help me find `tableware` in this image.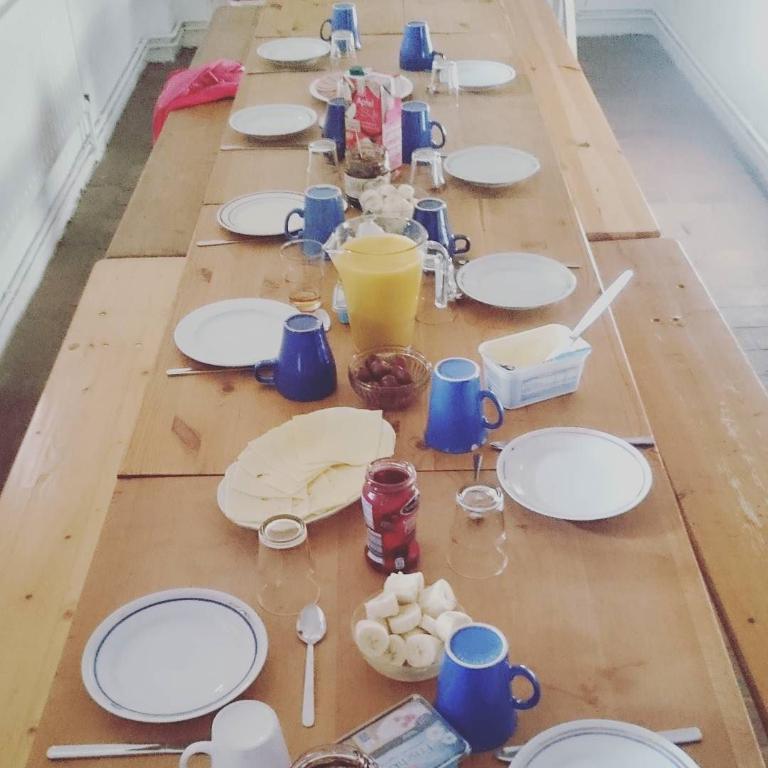
Found it: BBox(318, 1, 364, 50).
